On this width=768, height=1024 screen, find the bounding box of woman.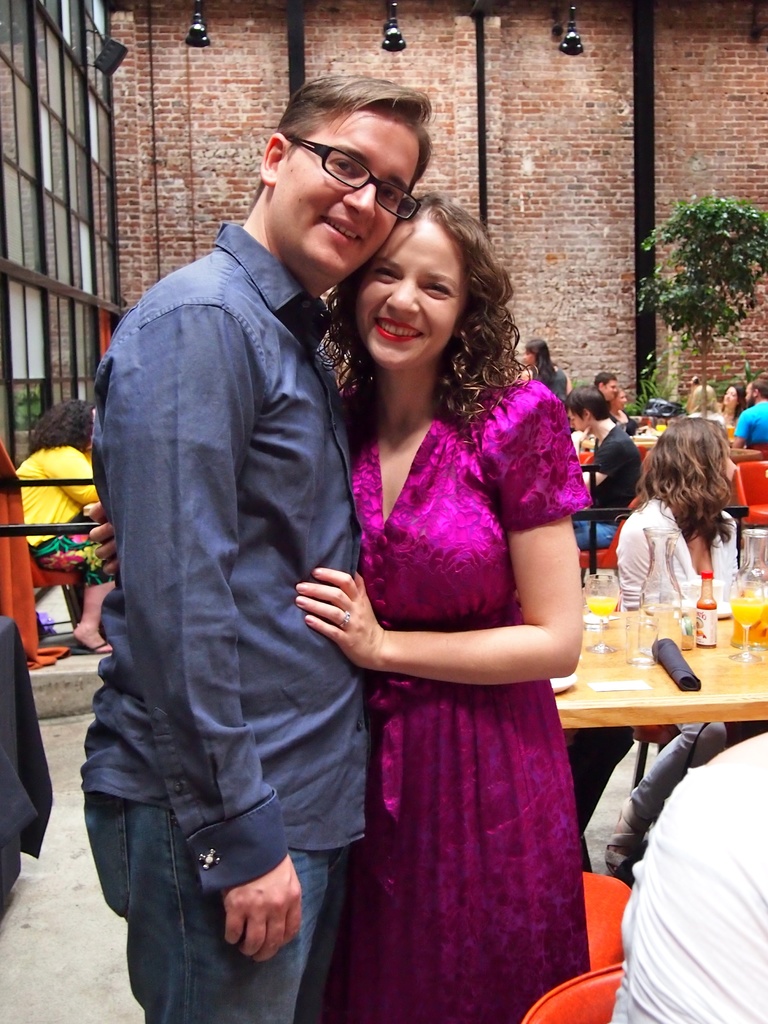
Bounding box: region(717, 383, 753, 426).
